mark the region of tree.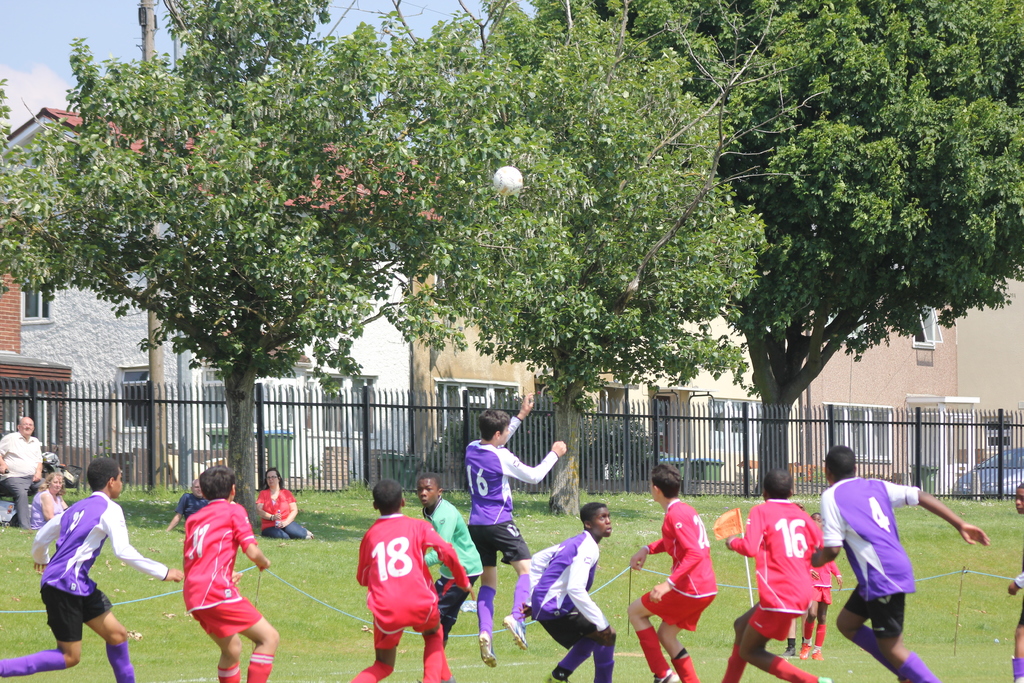
Region: detection(388, 0, 760, 418).
